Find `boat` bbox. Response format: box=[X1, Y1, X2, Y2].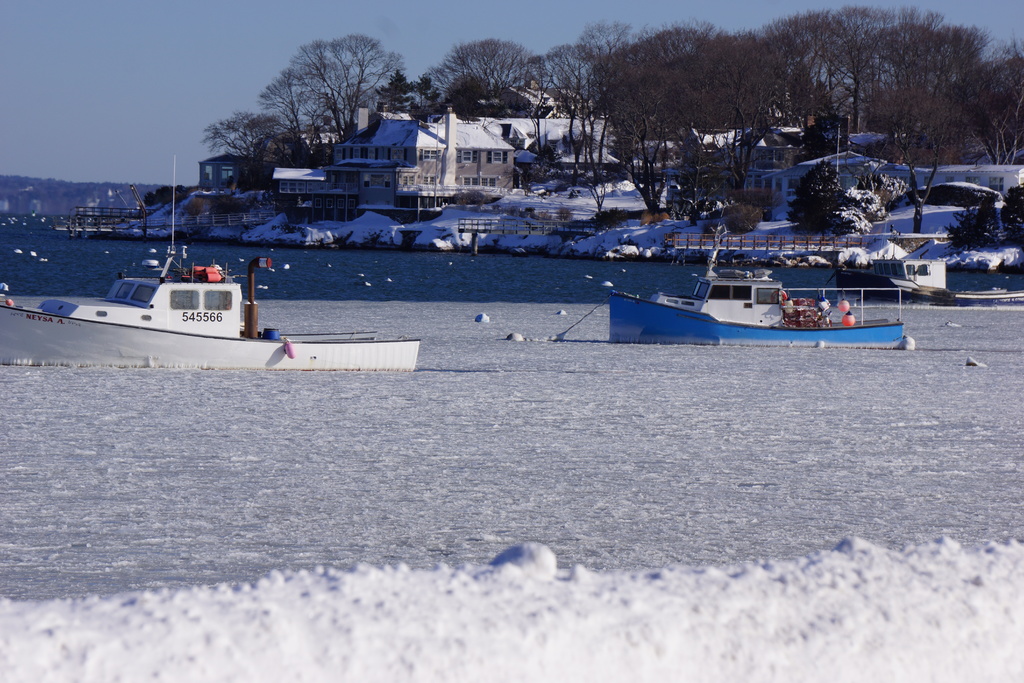
box=[0, 159, 425, 369].
